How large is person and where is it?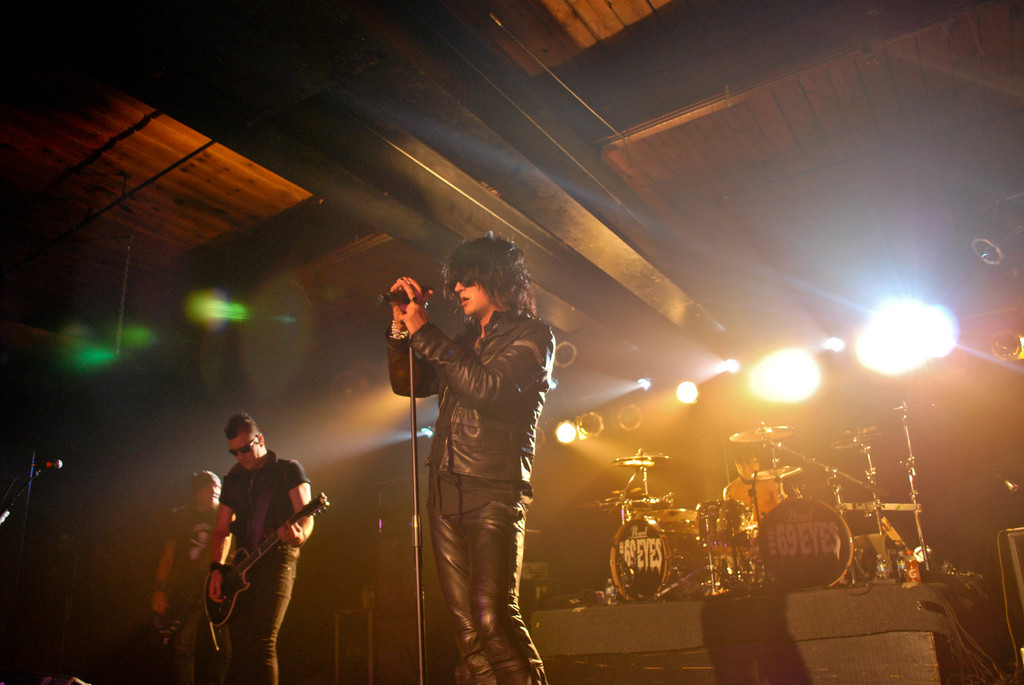
Bounding box: <bbox>204, 408, 328, 684</bbox>.
